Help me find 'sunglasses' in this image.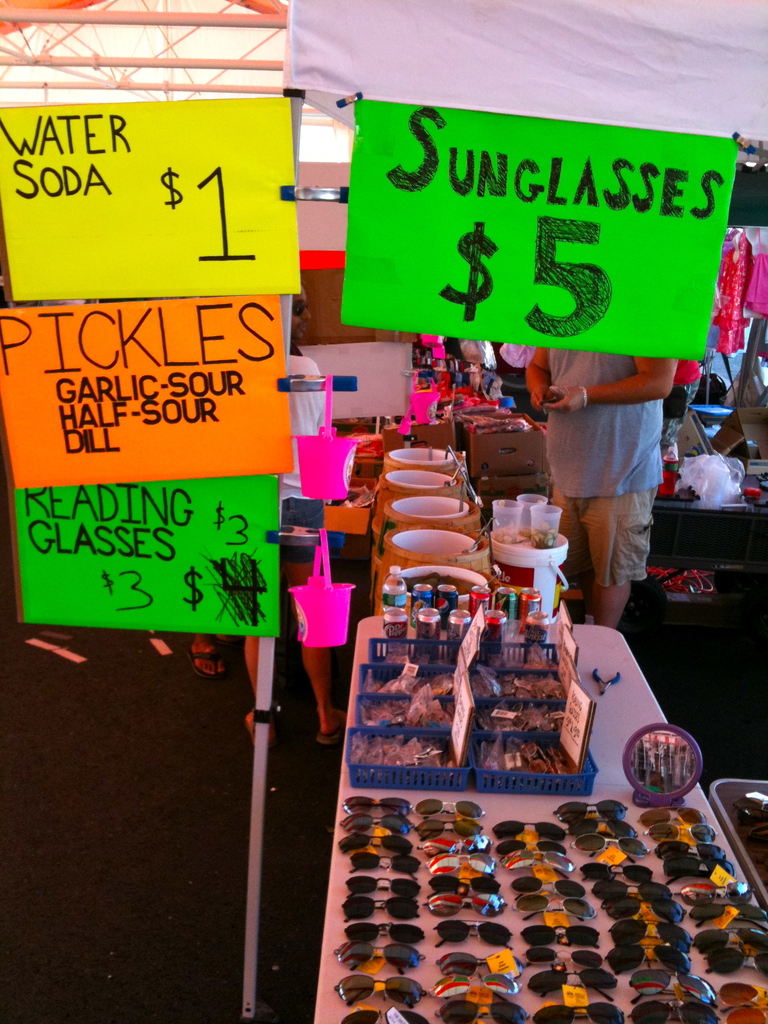
Found it: [x1=532, y1=1004, x2=625, y2=1023].
